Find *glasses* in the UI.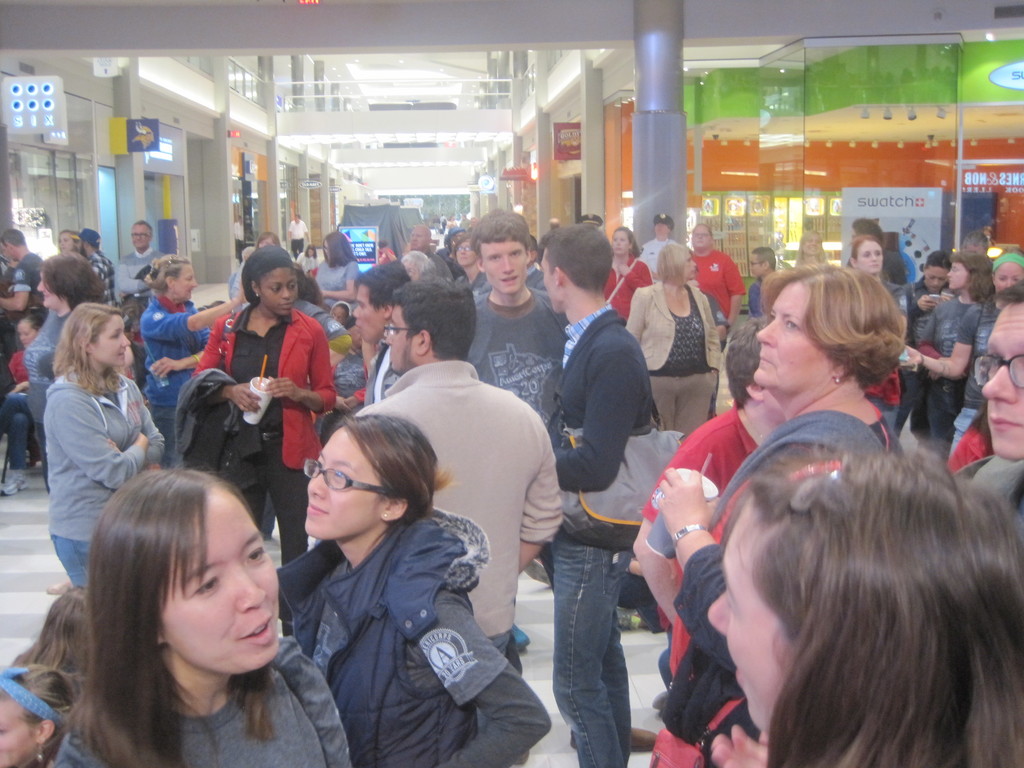
UI element at bbox=[456, 244, 472, 257].
